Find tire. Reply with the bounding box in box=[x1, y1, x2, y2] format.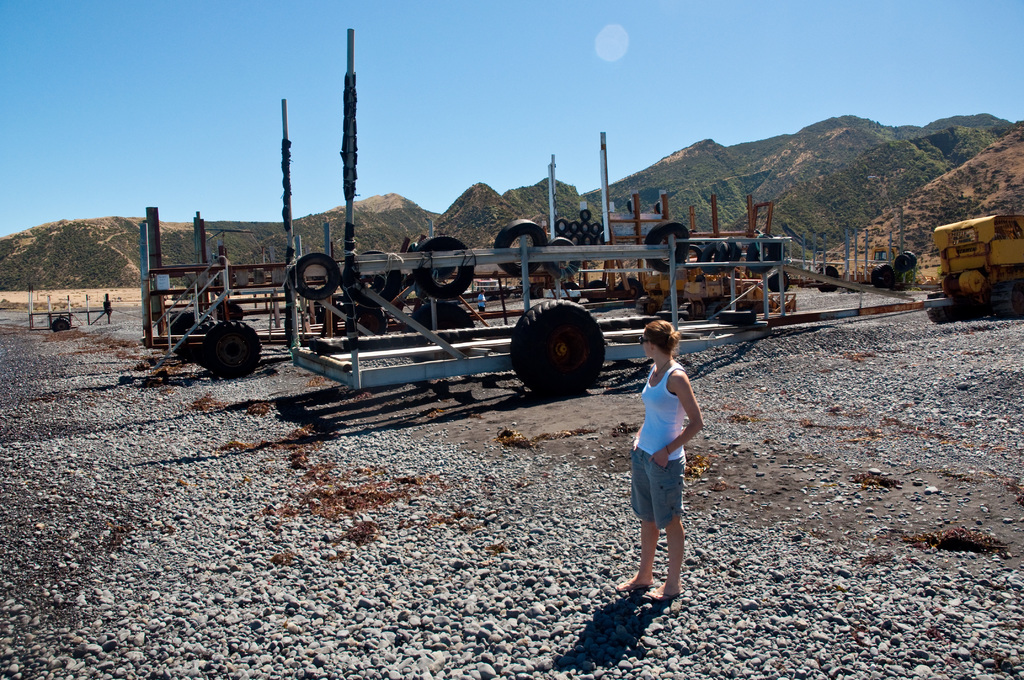
box=[292, 255, 342, 299].
